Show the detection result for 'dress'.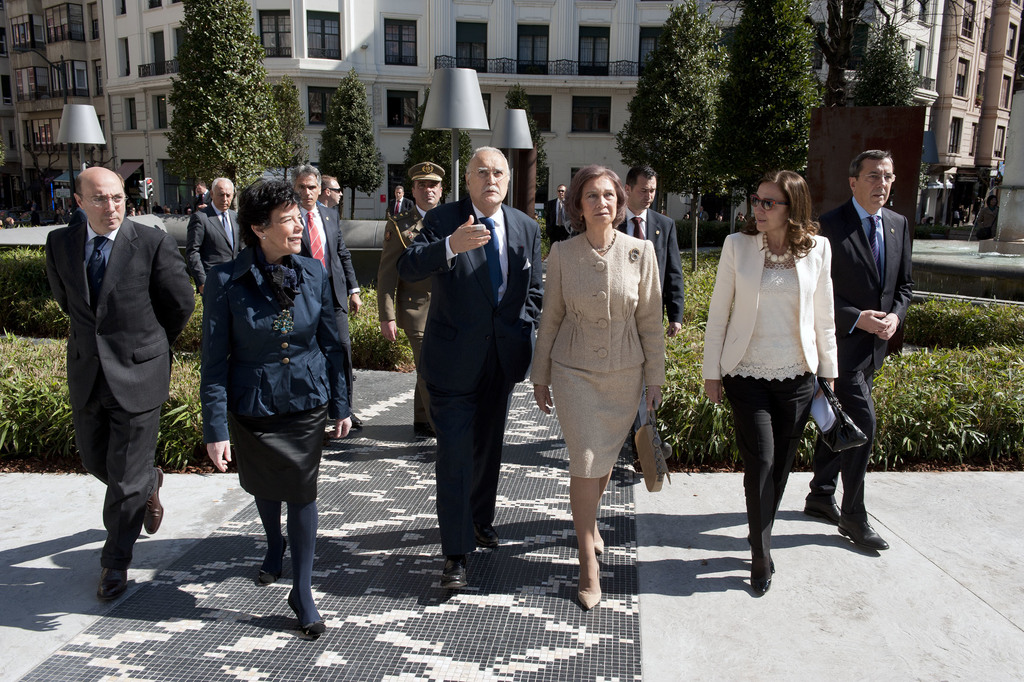
(204,245,363,496).
